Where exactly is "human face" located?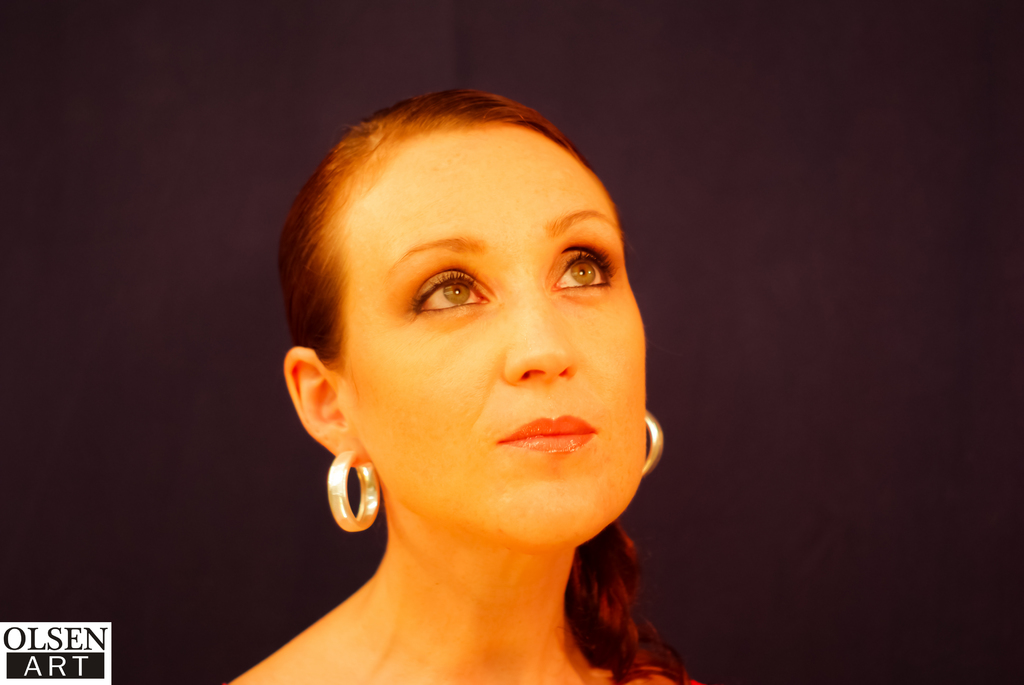
Its bounding box is [x1=339, y1=121, x2=646, y2=548].
